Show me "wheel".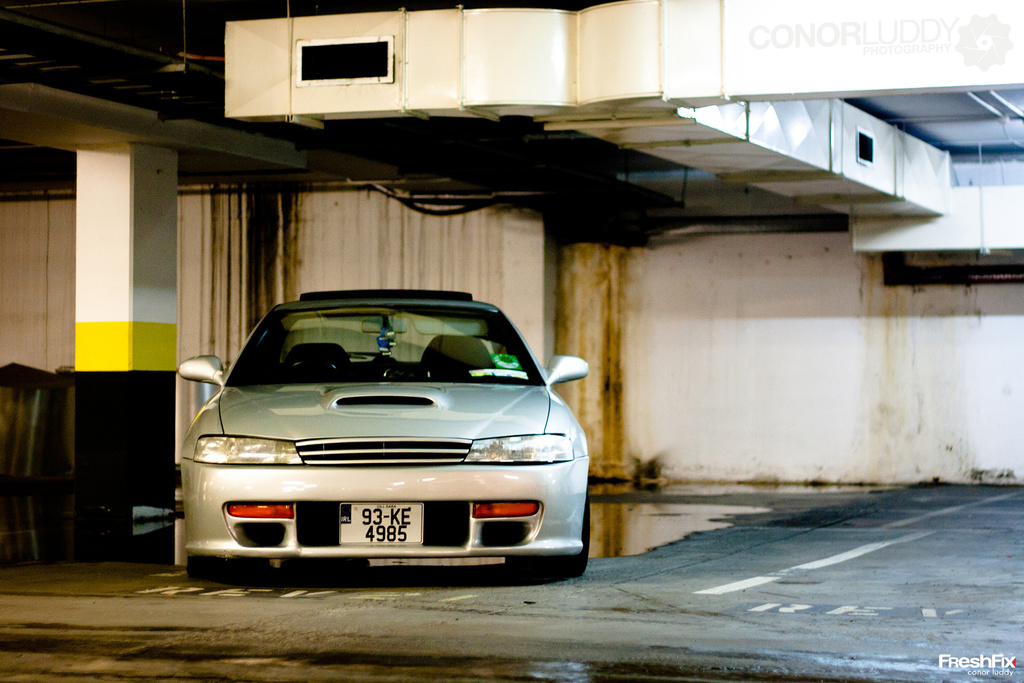
"wheel" is here: rect(184, 558, 241, 580).
